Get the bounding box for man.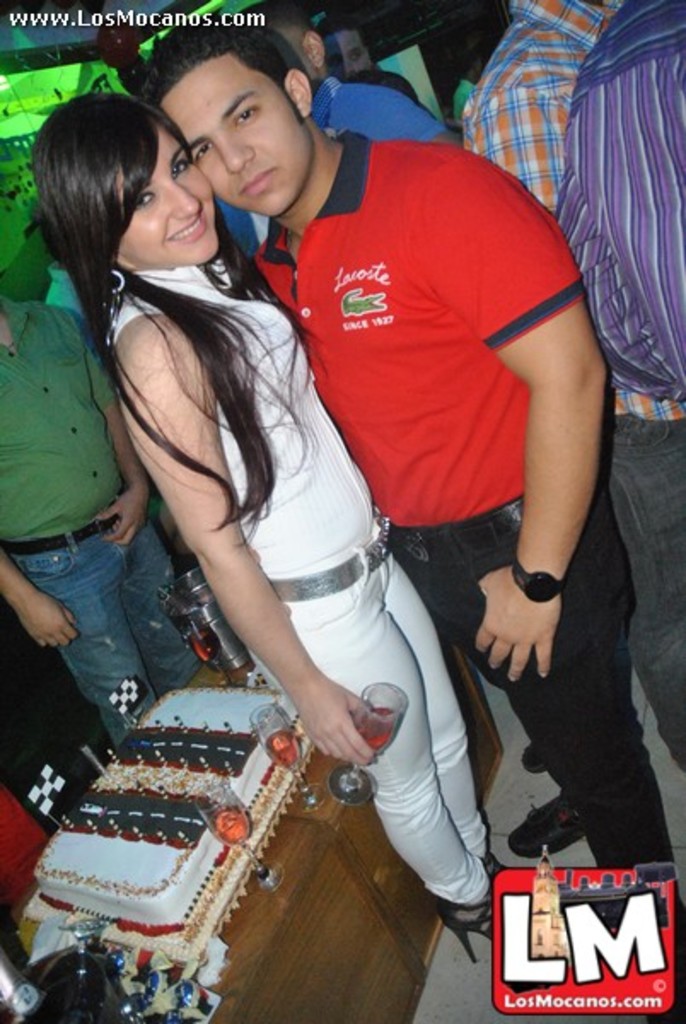
region(244, 0, 456, 256).
